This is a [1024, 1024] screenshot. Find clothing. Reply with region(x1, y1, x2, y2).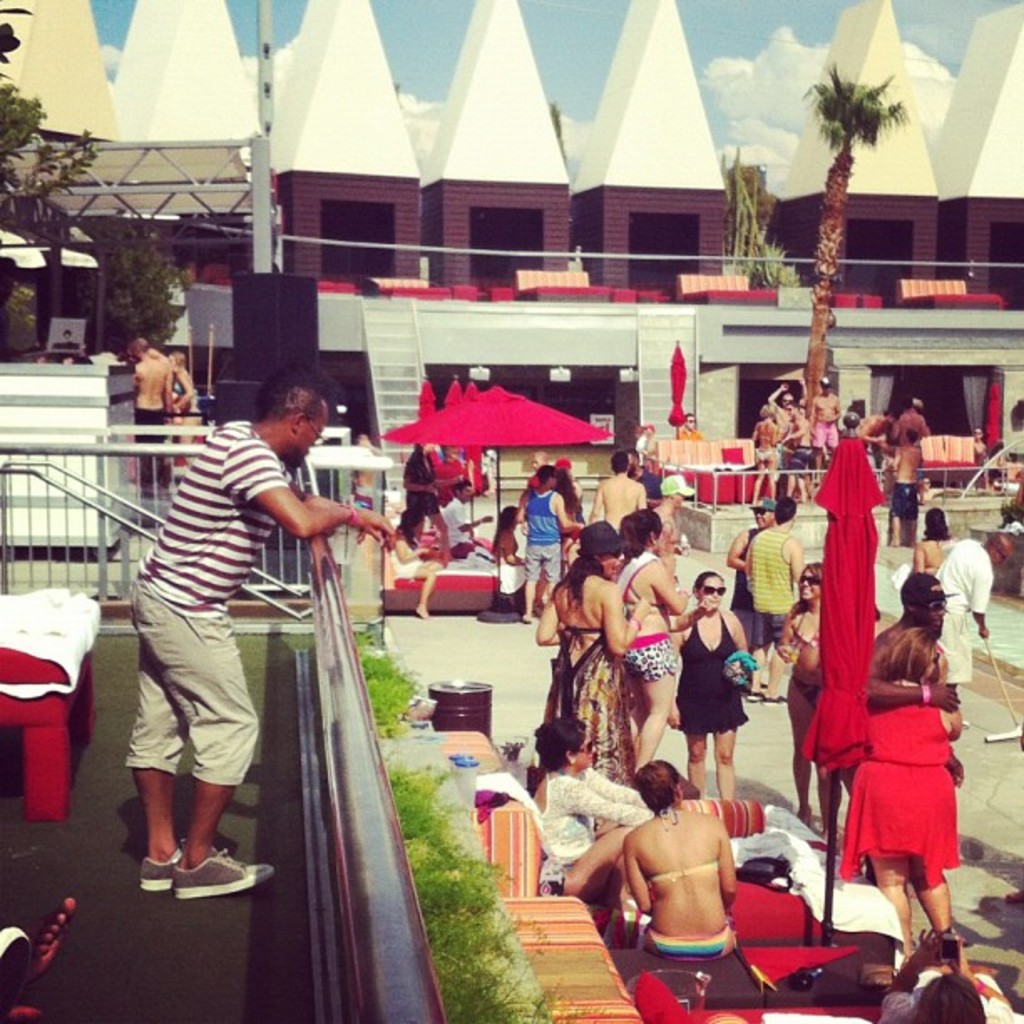
region(731, 530, 763, 646).
